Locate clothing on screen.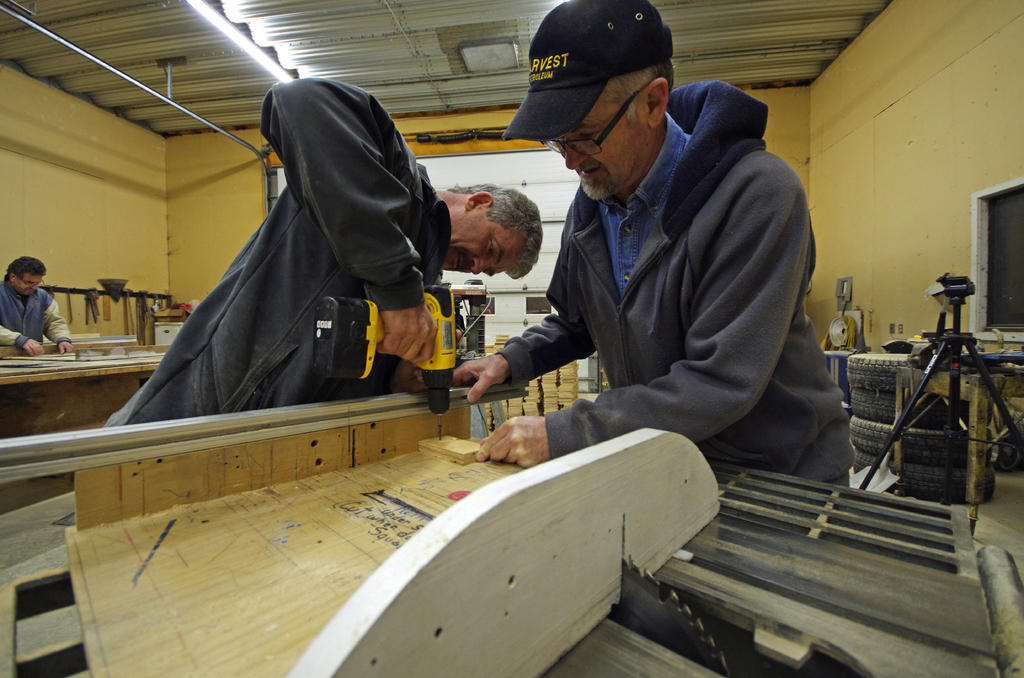
On screen at left=499, top=63, right=835, bottom=497.
